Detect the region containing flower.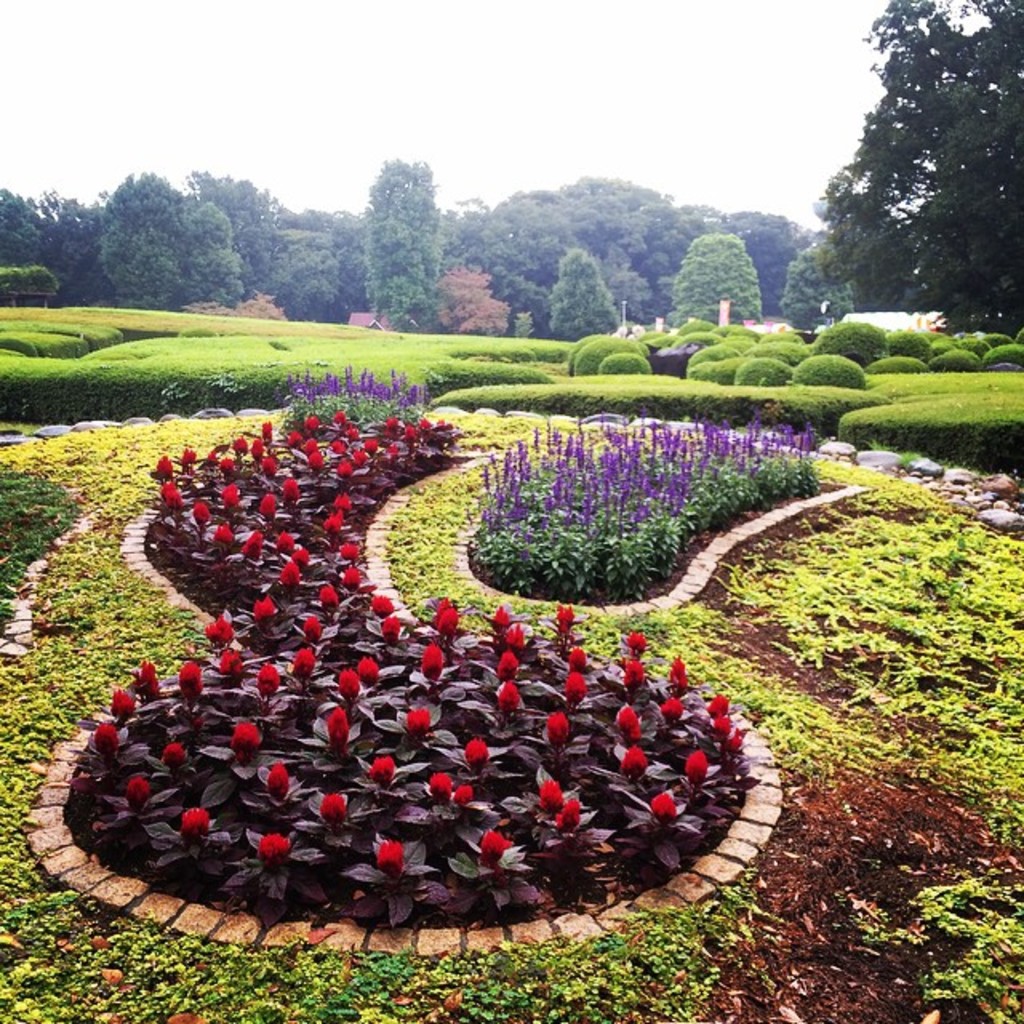
BBox(330, 494, 350, 515).
